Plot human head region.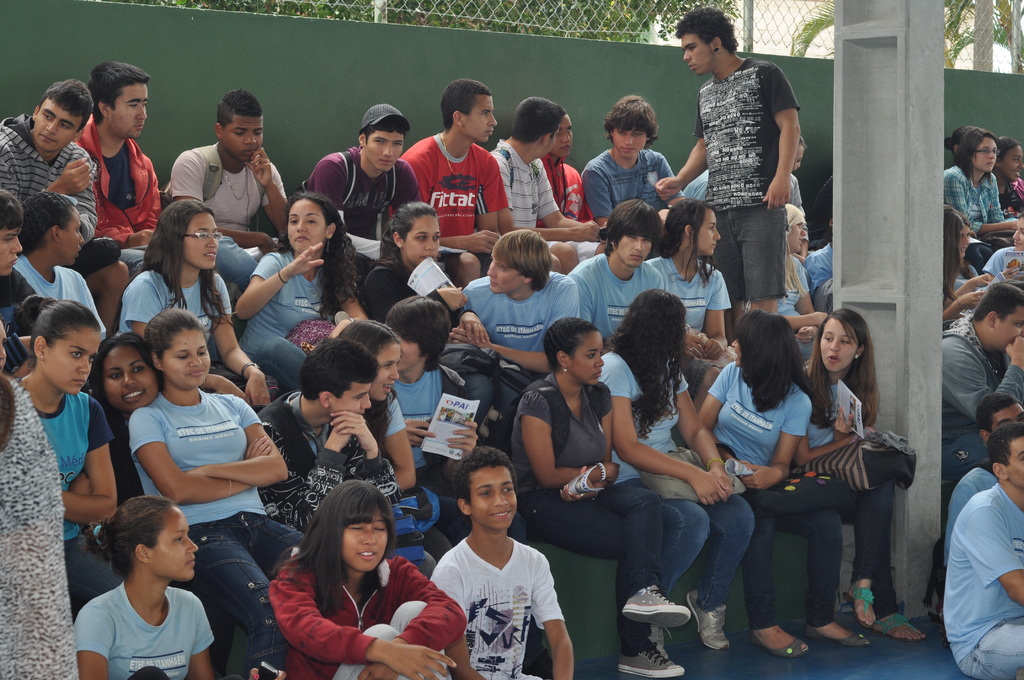
Plotted at select_region(143, 309, 212, 393).
